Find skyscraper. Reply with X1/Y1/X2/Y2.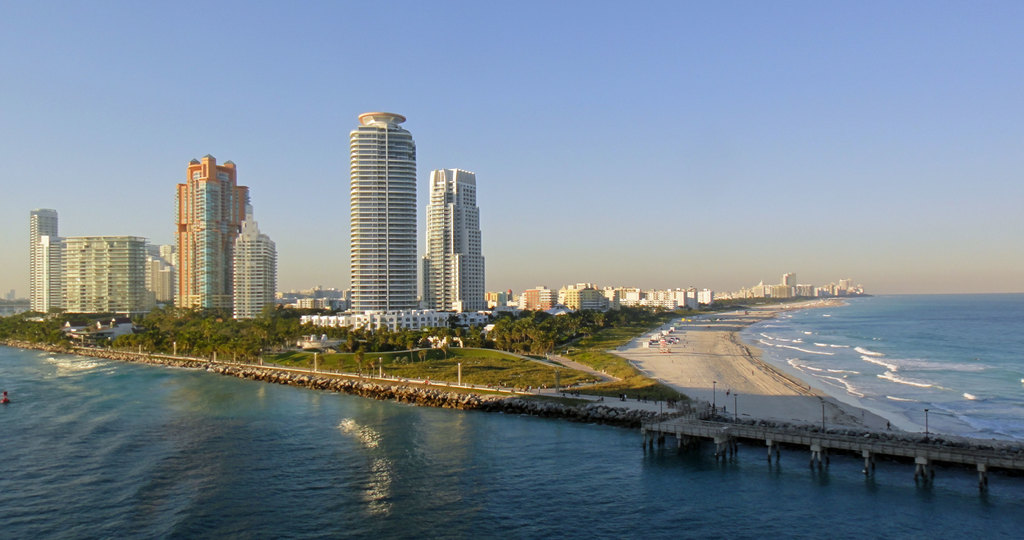
170/152/263/311.
